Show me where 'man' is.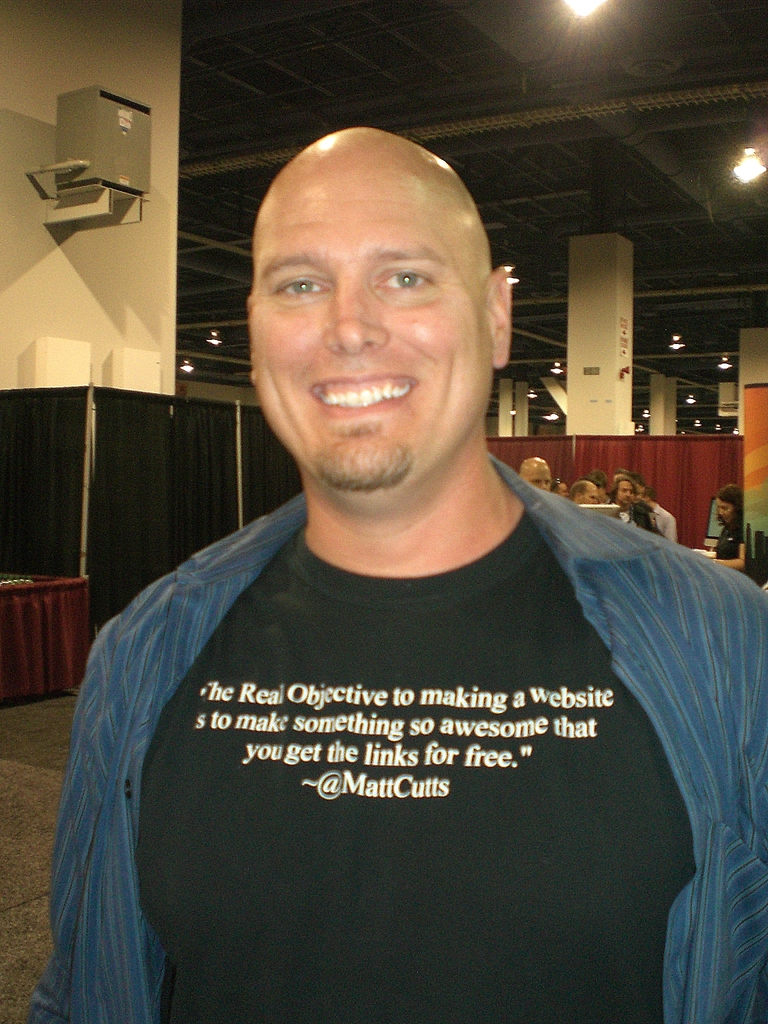
'man' is at pyautogui.locateOnScreen(646, 485, 679, 547).
